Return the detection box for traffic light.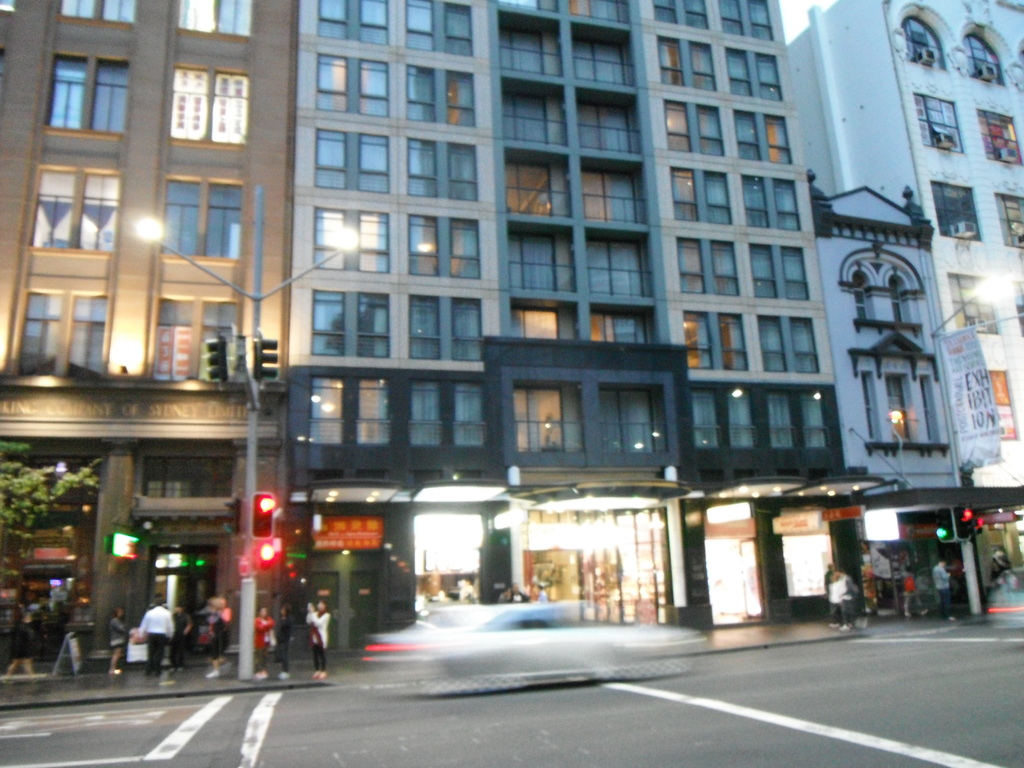
[935,506,952,540].
